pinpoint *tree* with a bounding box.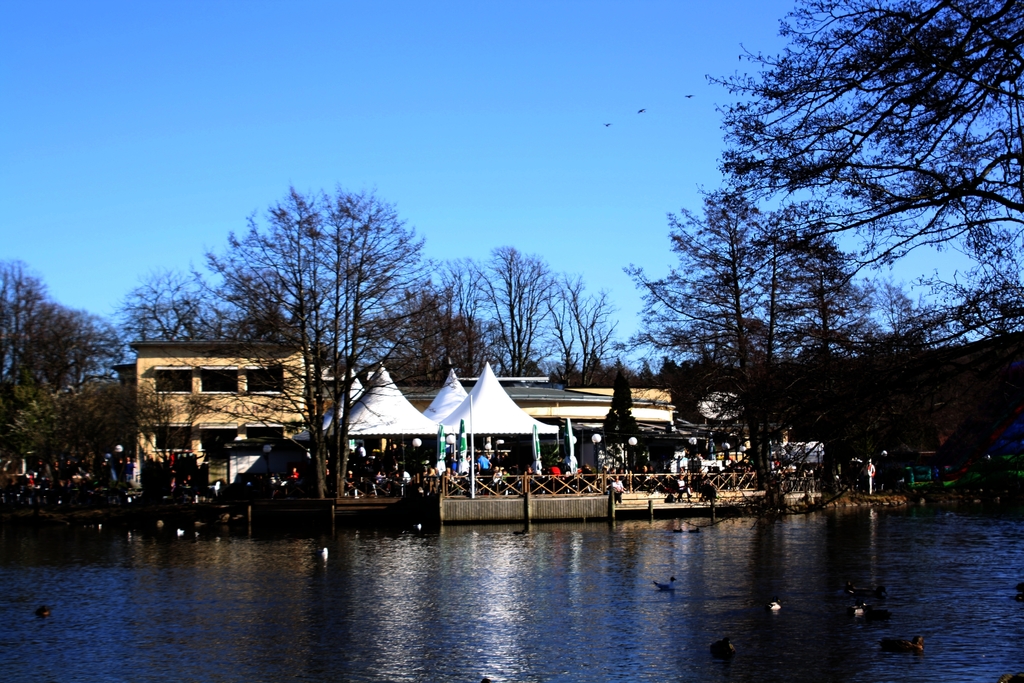
BBox(721, 0, 1023, 507).
